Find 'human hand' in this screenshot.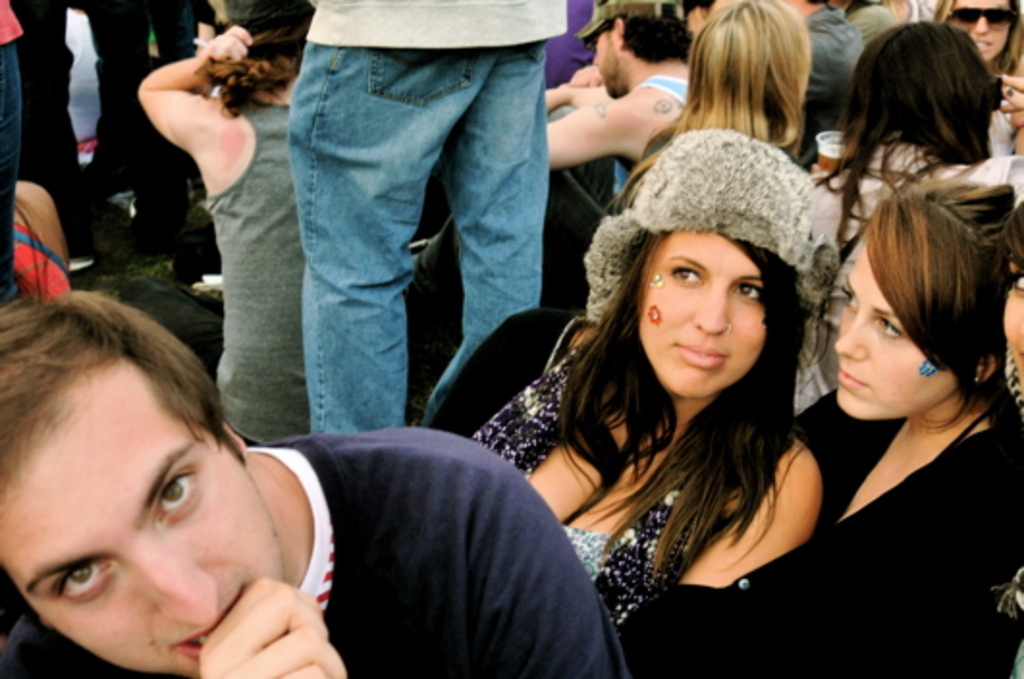
The bounding box for 'human hand' is {"left": 567, "top": 81, "right": 611, "bottom": 108}.
